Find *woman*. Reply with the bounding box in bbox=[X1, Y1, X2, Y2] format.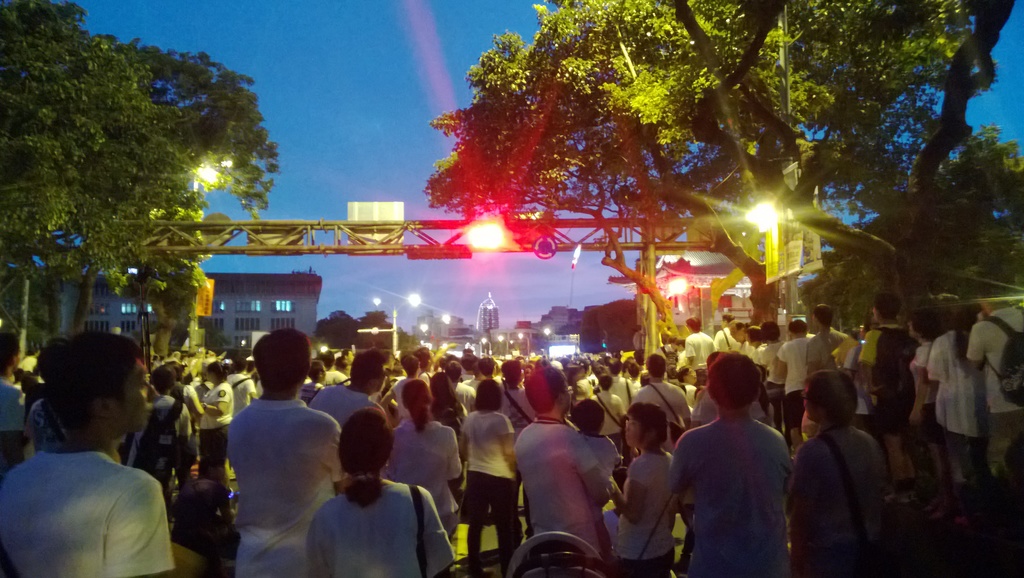
bbox=[389, 380, 463, 537].
